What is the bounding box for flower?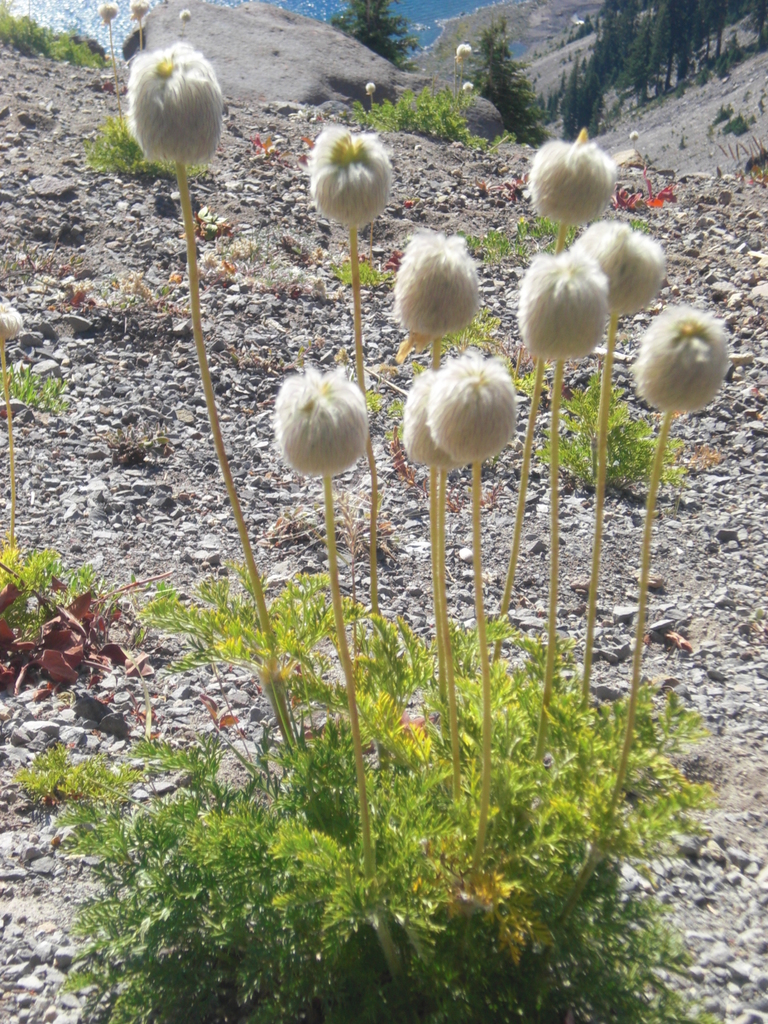
left=3, top=302, right=24, bottom=332.
